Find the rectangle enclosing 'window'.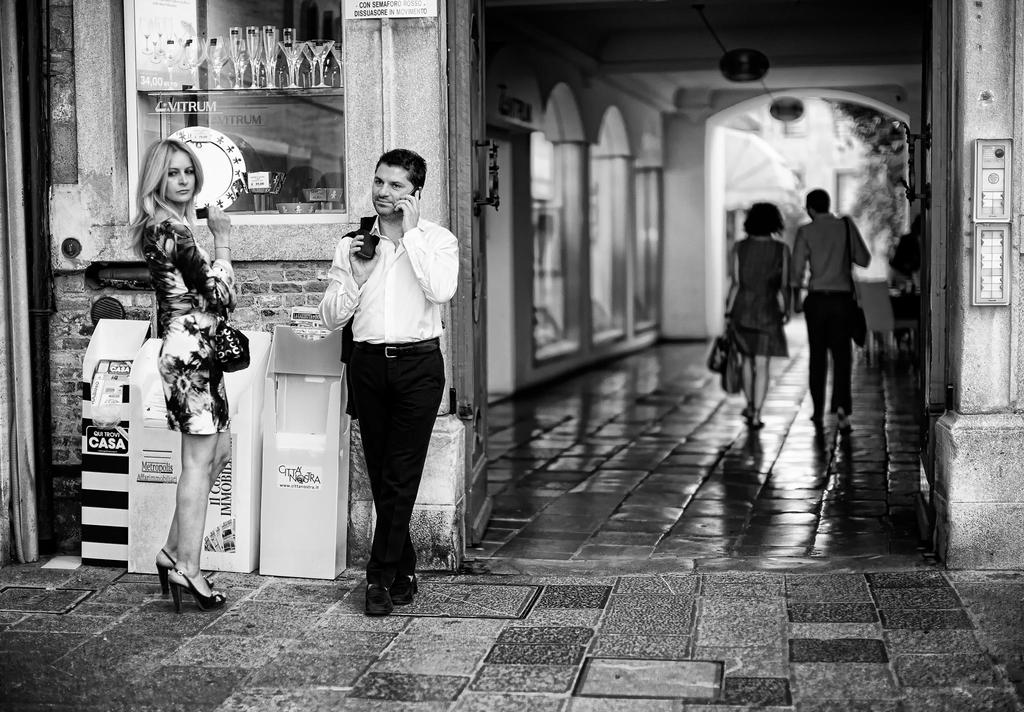
x1=529, y1=81, x2=588, y2=368.
